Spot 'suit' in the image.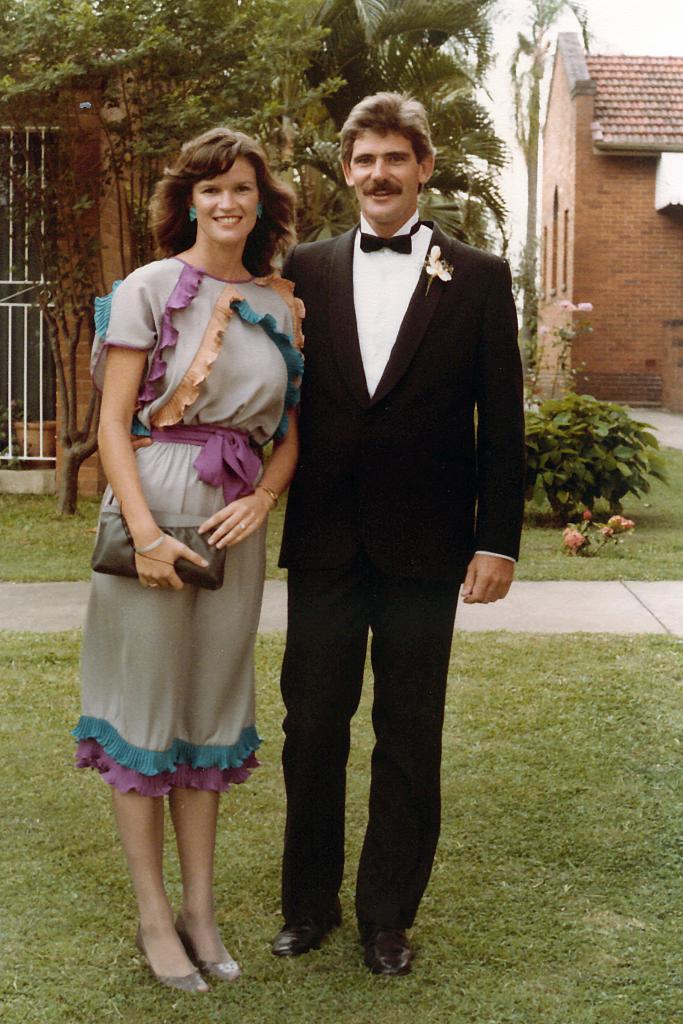
'suit' found at (left=258, top=98, right=522, bottom=990).
